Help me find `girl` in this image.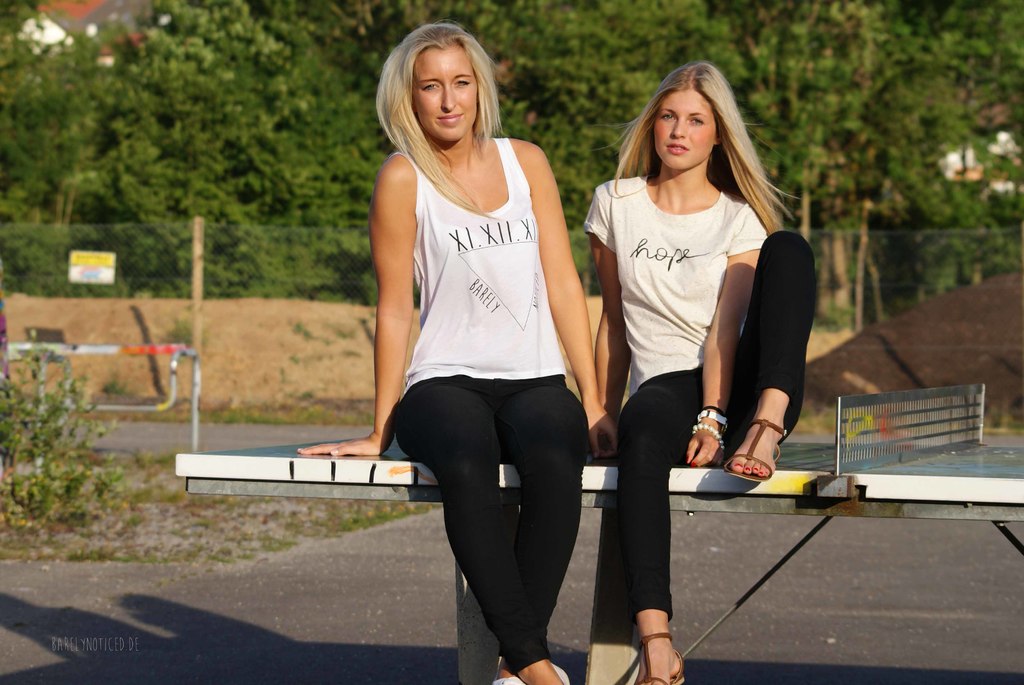
Found it: l=598, t=54, r=815, b=684.
